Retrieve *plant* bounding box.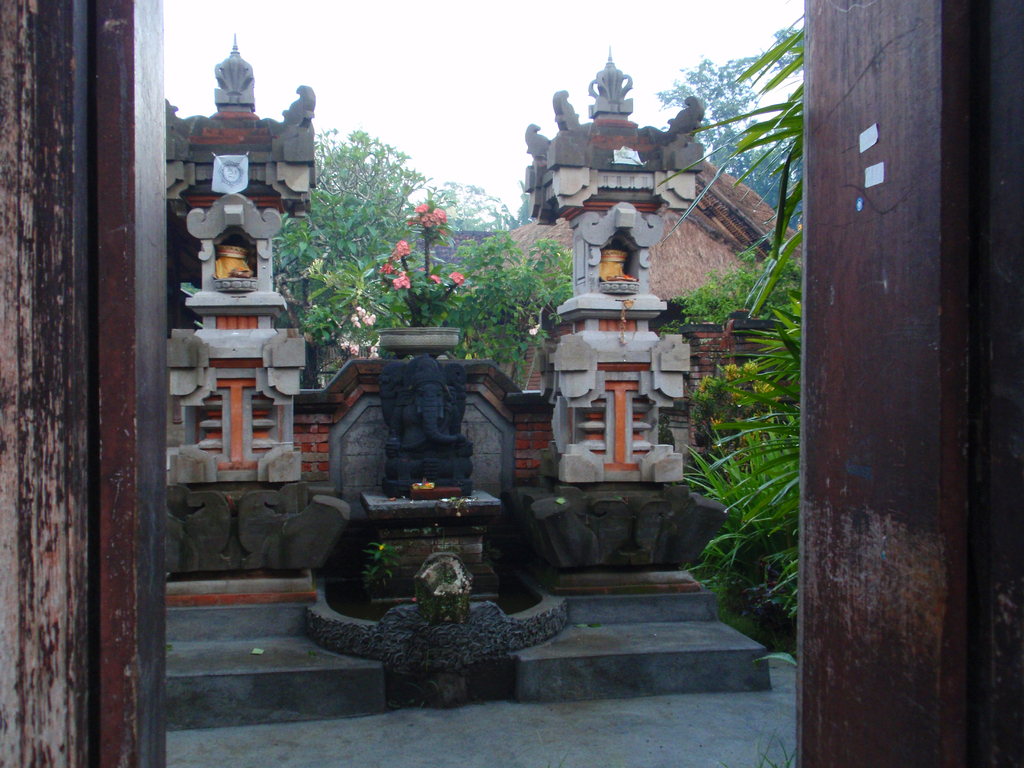
Bounding box: {"x1": 379, "y1": 195, "x2": 463, "y2": 336}.
